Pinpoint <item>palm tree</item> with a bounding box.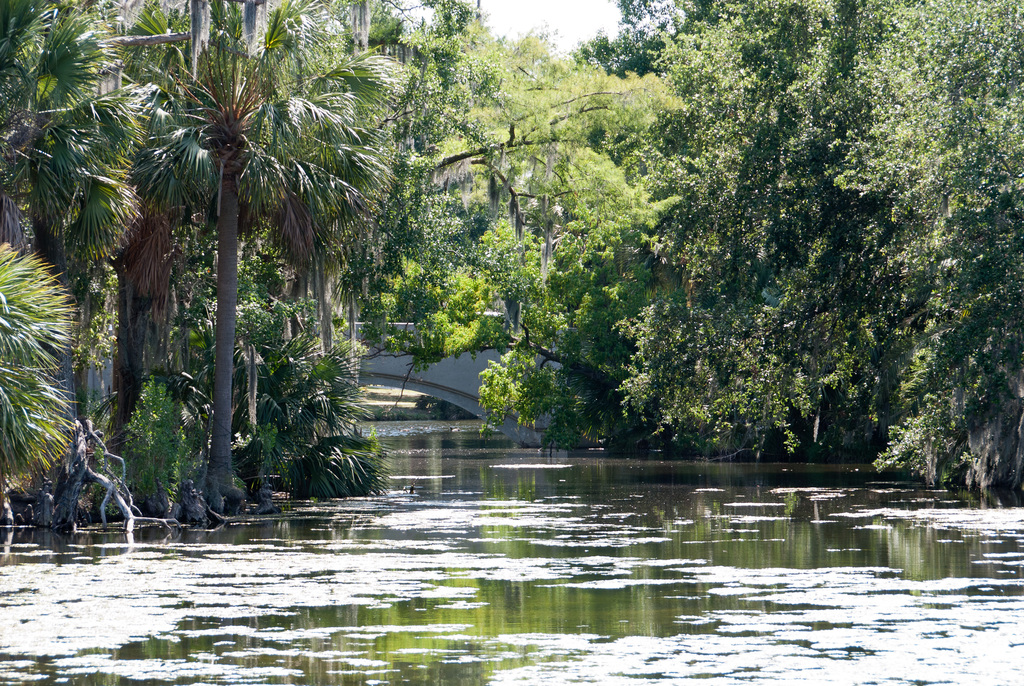
(89, 74, 359, 544).
